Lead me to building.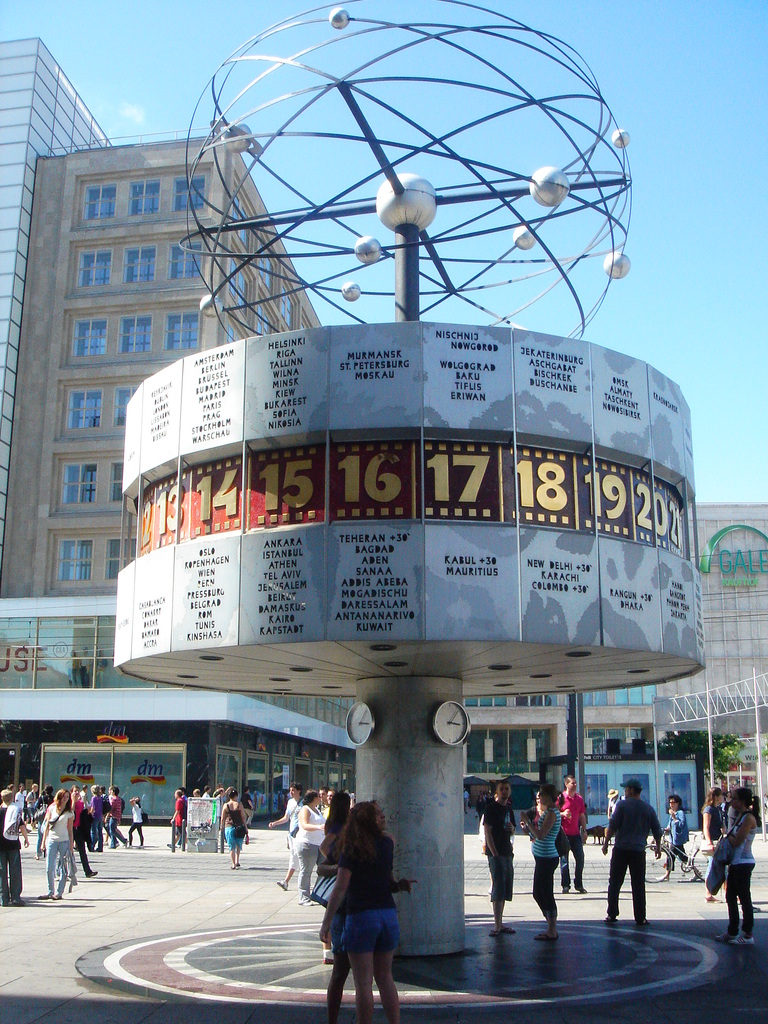
Lead to x1=463 y1=685 x2=660 y2=778.
